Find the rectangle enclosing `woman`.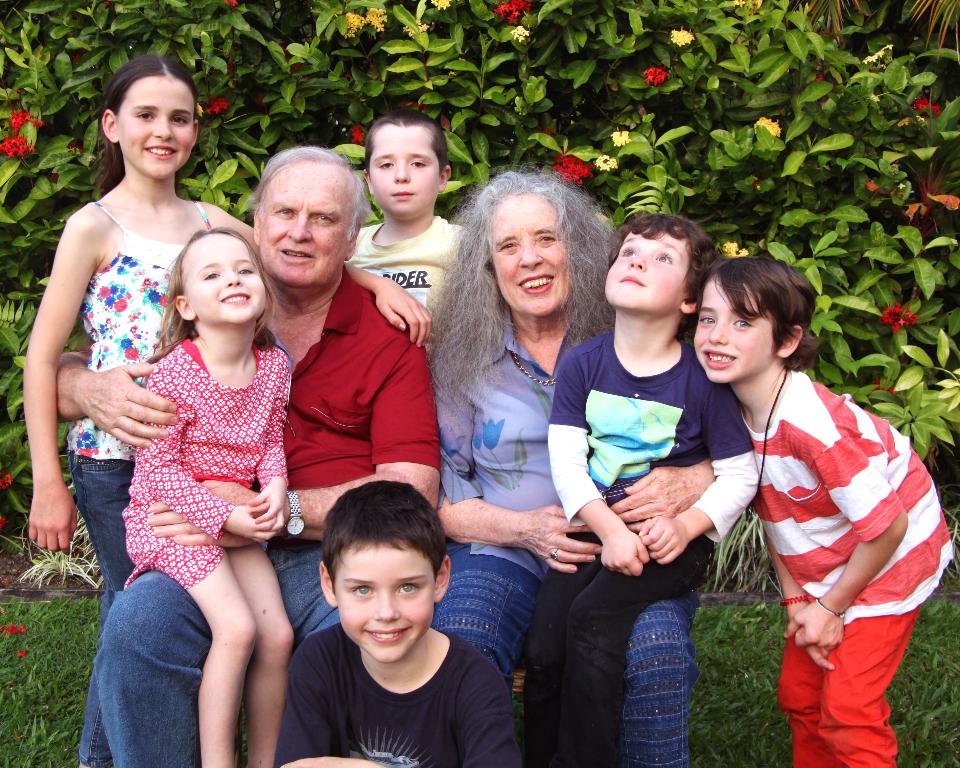
x1=427, y1=160, x2=717, y2=767.
